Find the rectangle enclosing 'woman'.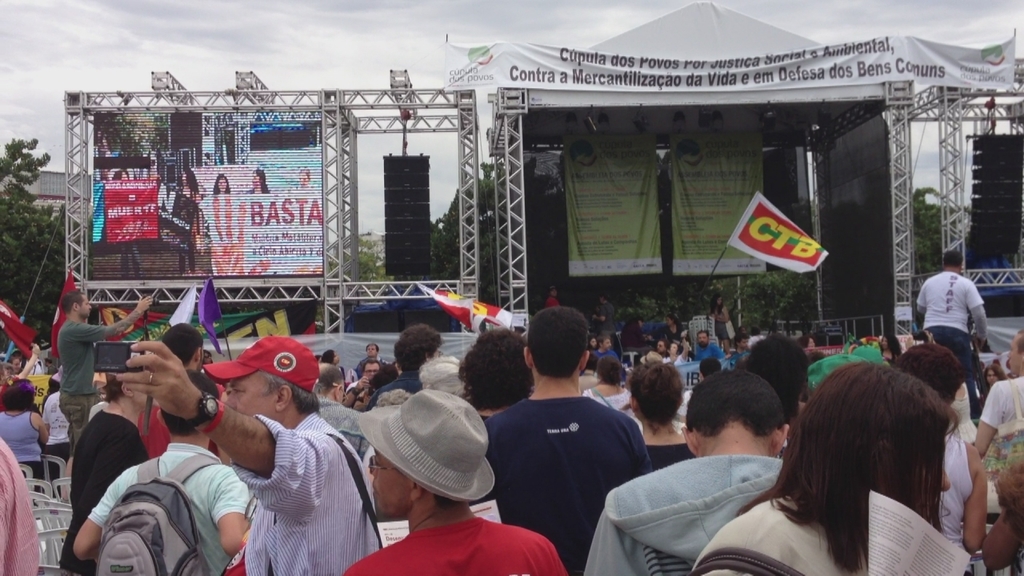
Rect(683, 348, 998, 575).
